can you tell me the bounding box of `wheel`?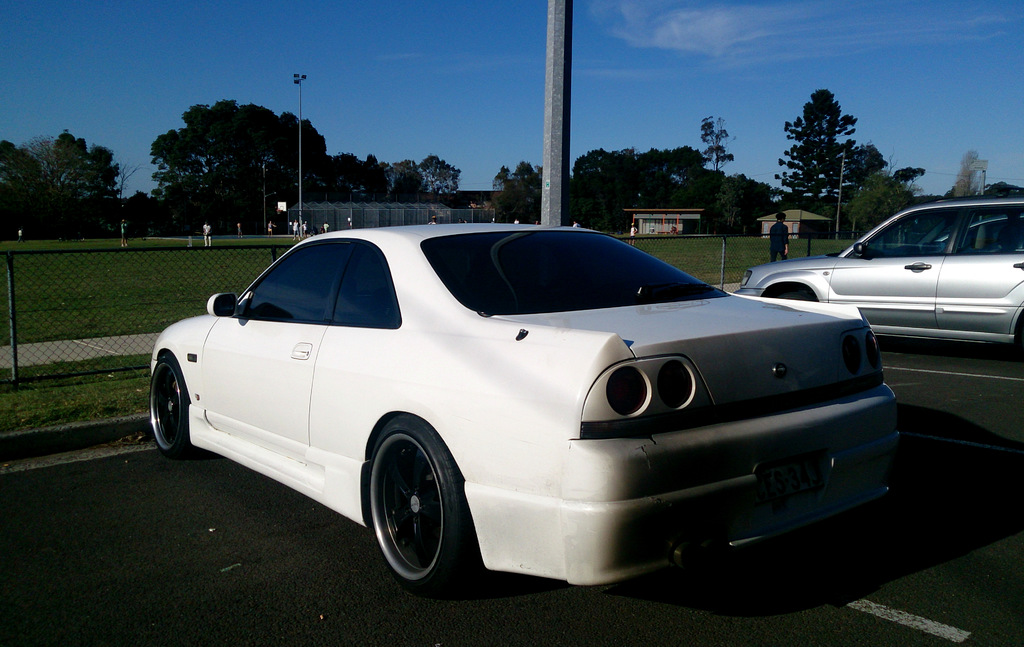
x1=769, y1=293, x2=817, y2=300.
